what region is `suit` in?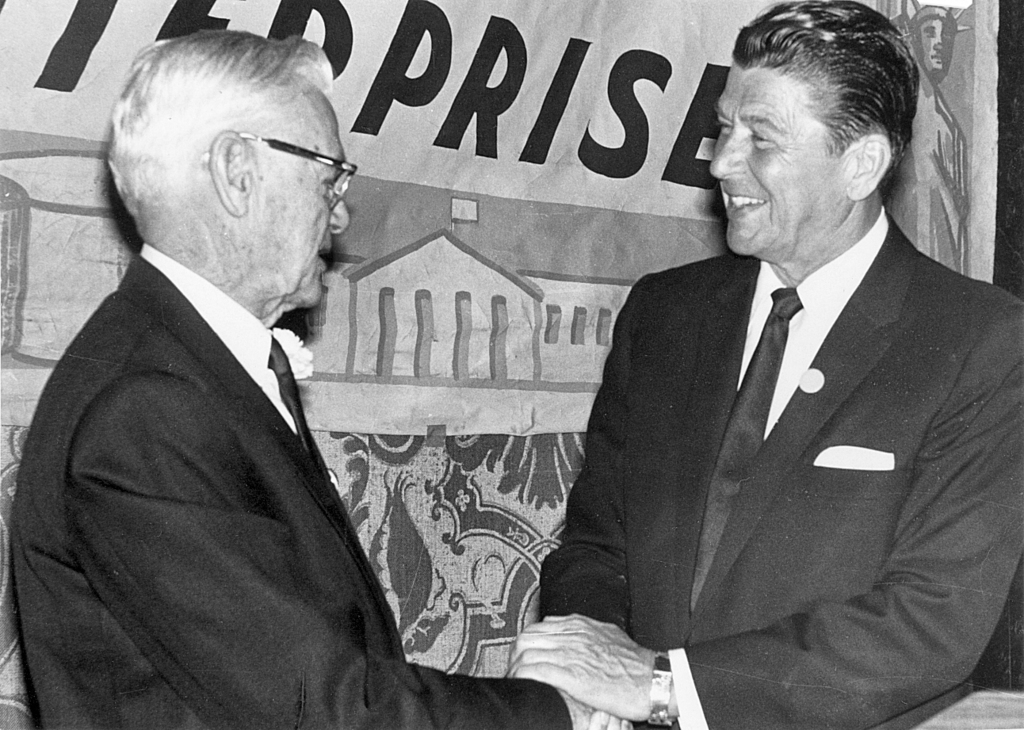
x1=542, y1=212, x2=1023, y2=729.
